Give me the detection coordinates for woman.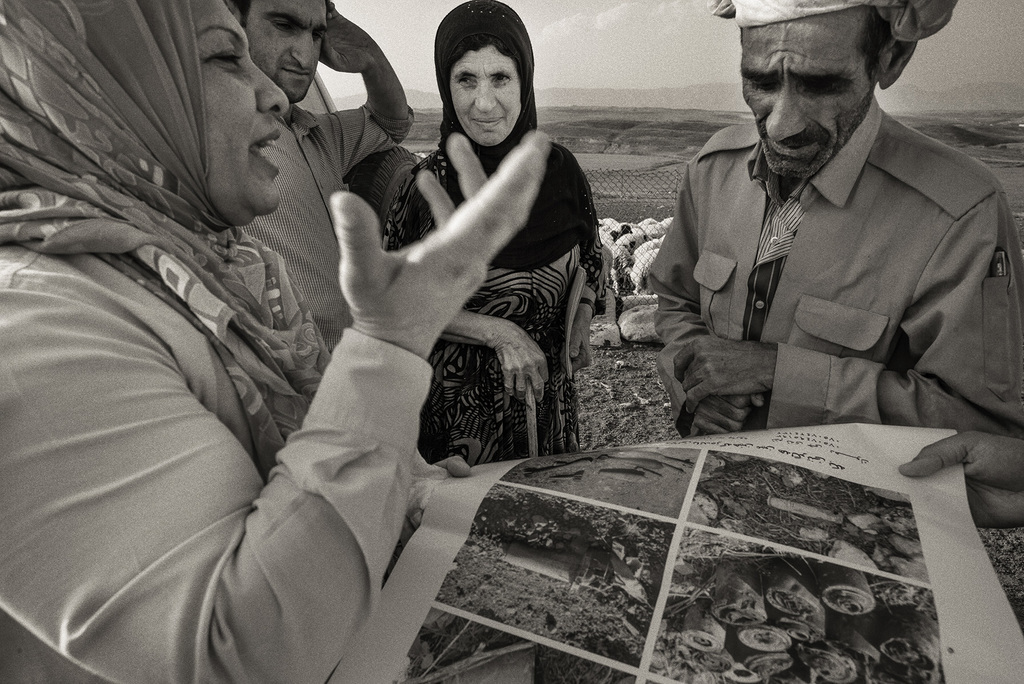
0,0,554,683.
